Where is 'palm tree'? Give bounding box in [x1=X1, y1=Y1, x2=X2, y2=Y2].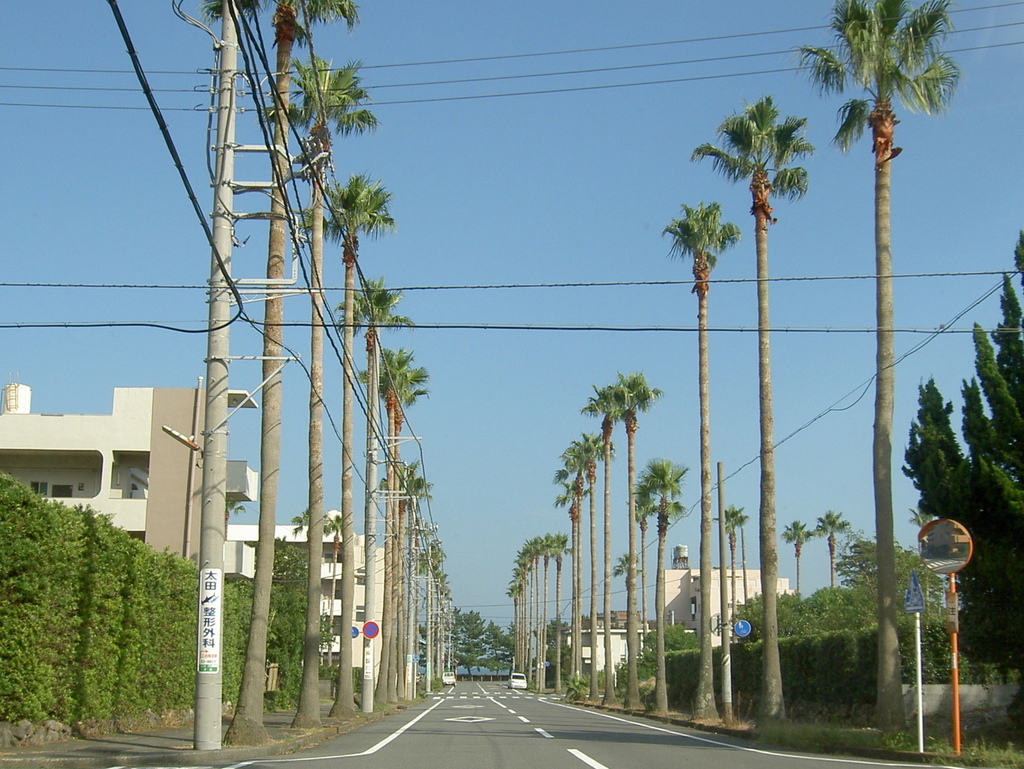
[x1=332, y1=168, x2=386, y2=691].
